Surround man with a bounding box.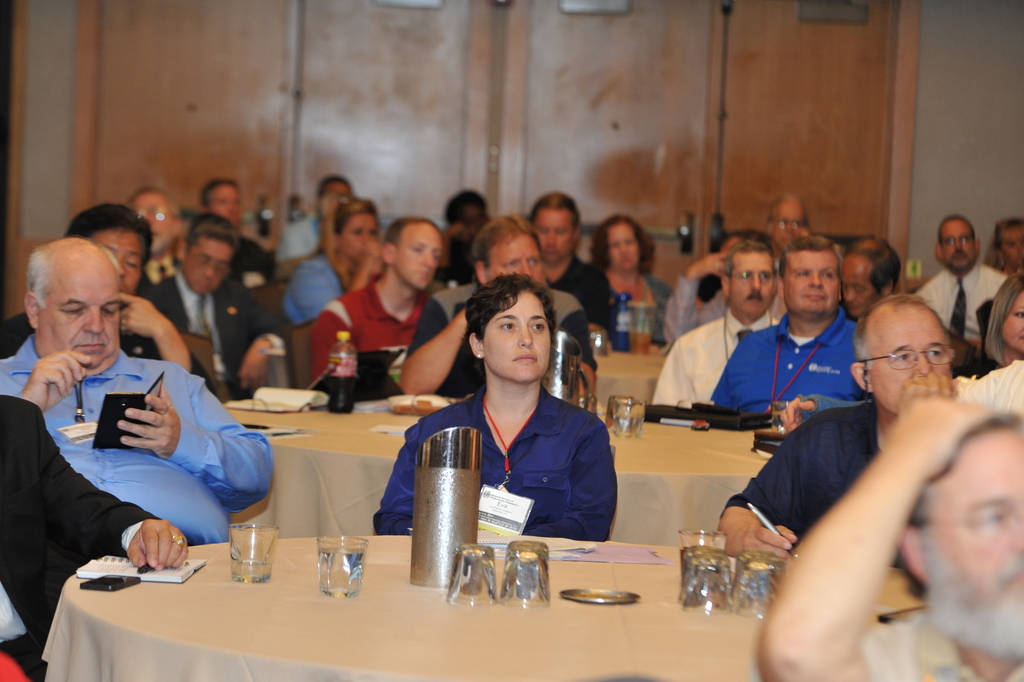
rect(767, 198, 815, 270).
